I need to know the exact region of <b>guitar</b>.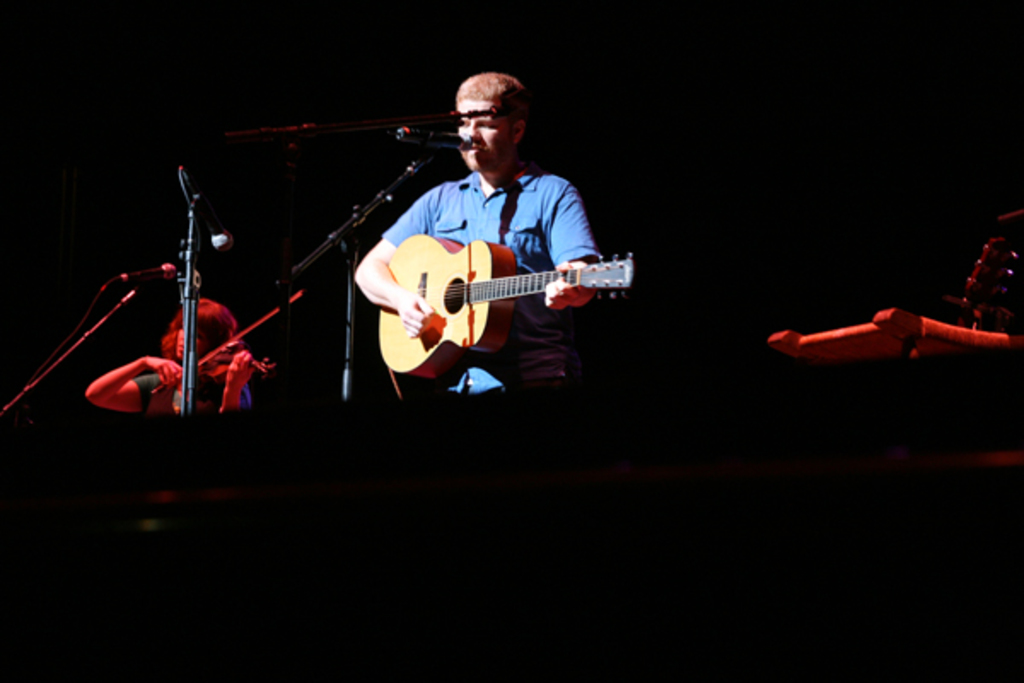
Region: crop(382, 232, 645, 389).
